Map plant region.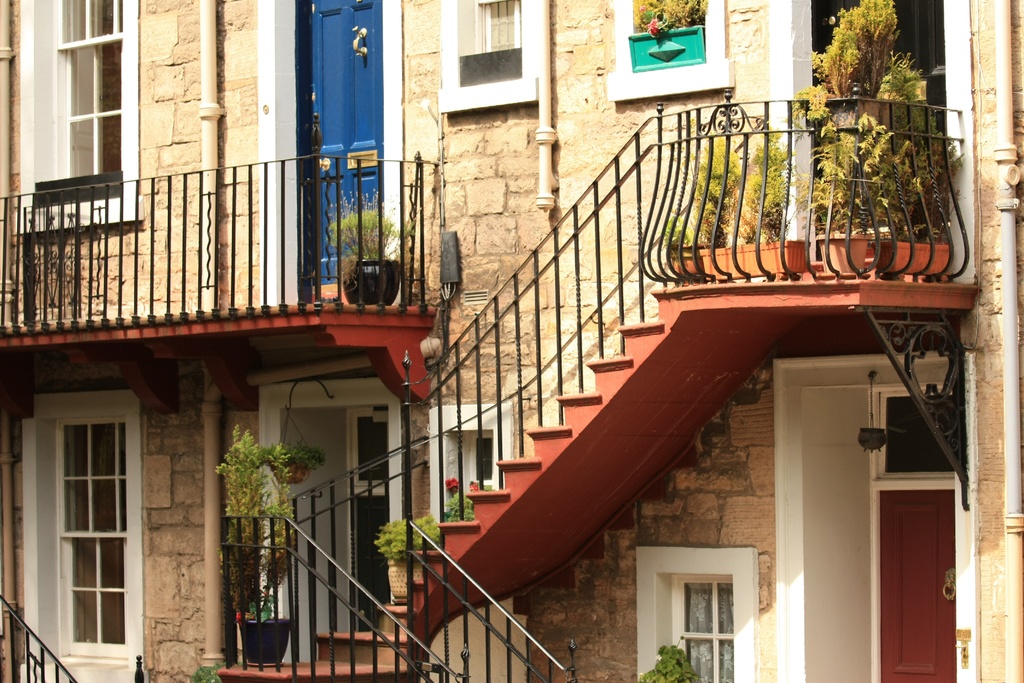
Mapped to [x1=371, y1=513, x2=438, y2=559].
